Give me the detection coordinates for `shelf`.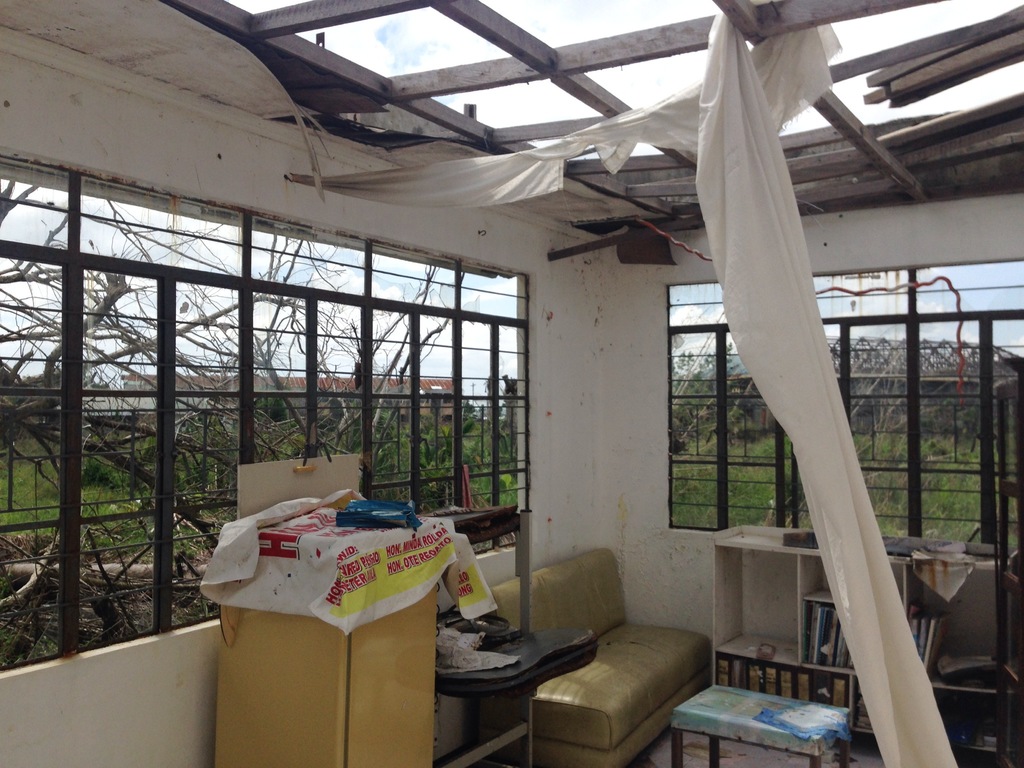
bbox=(404, 497, 543, 767).
